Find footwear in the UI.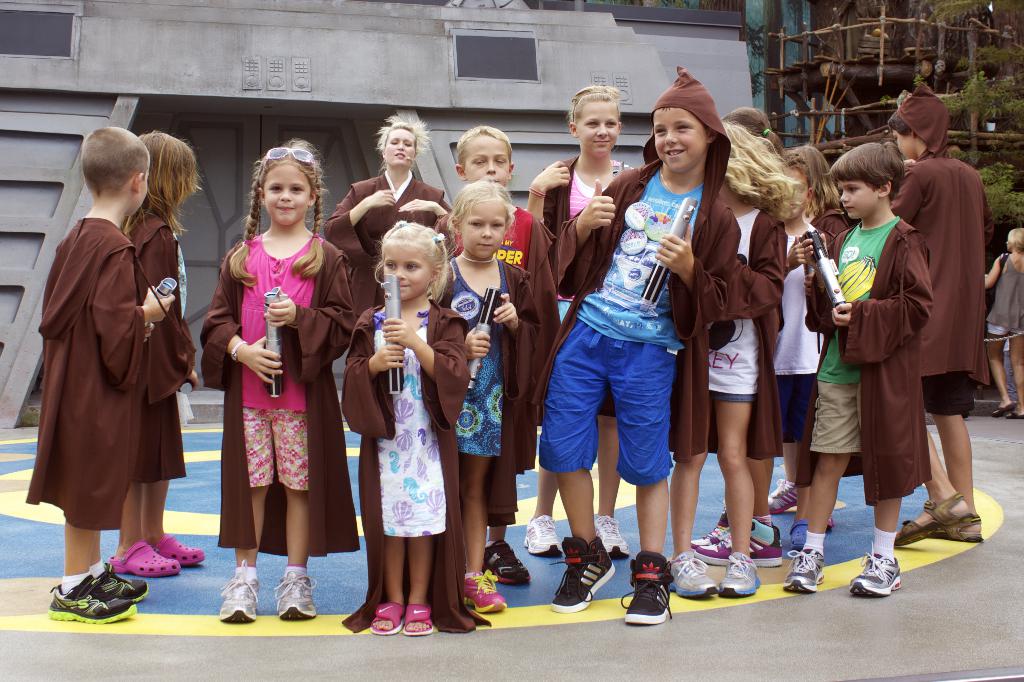
UI element at select_region(213, 567, 264, 623).
